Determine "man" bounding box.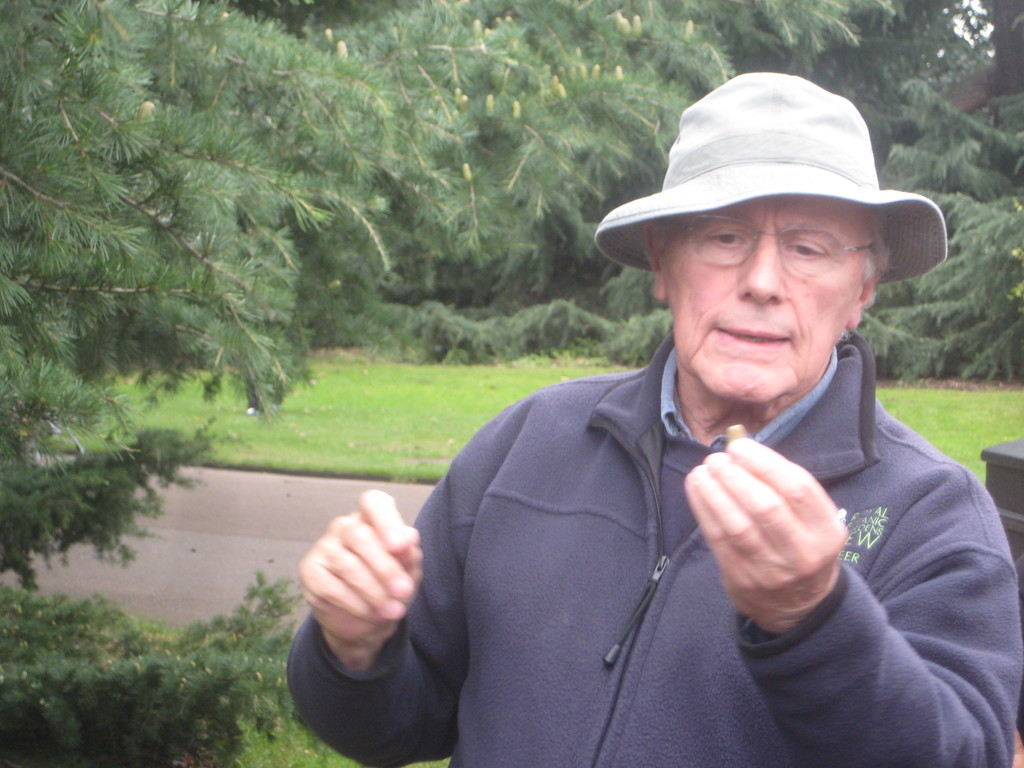
Determined: left=342, top=74, right=1009, bottom=757.
